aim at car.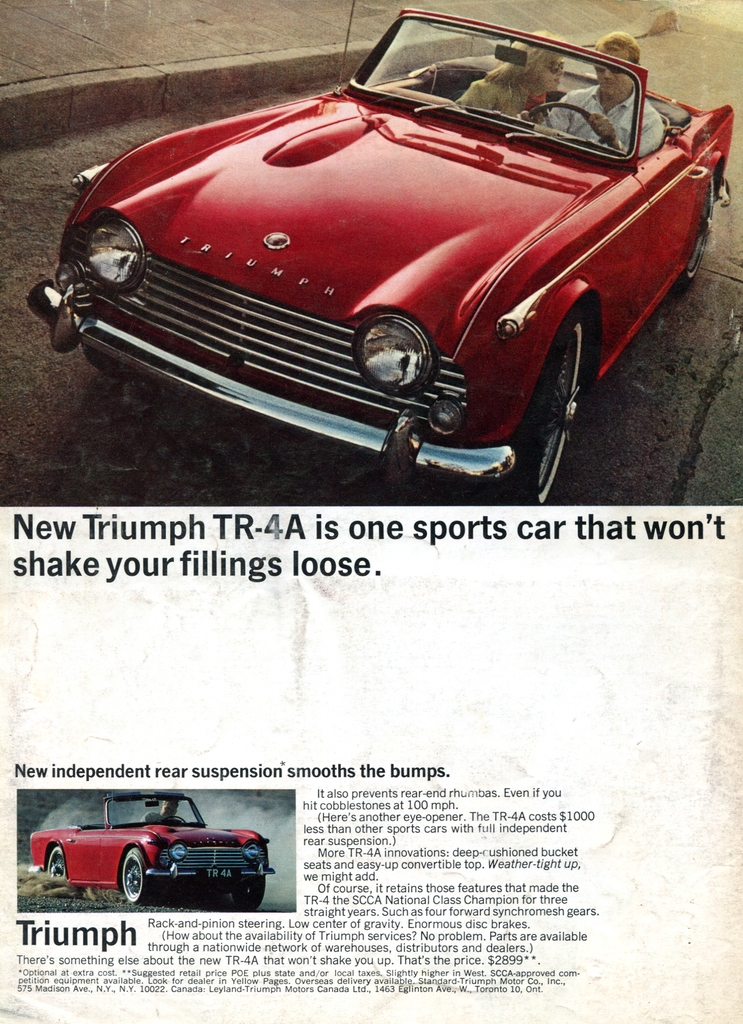
Aimed at (33,786,282,907).
